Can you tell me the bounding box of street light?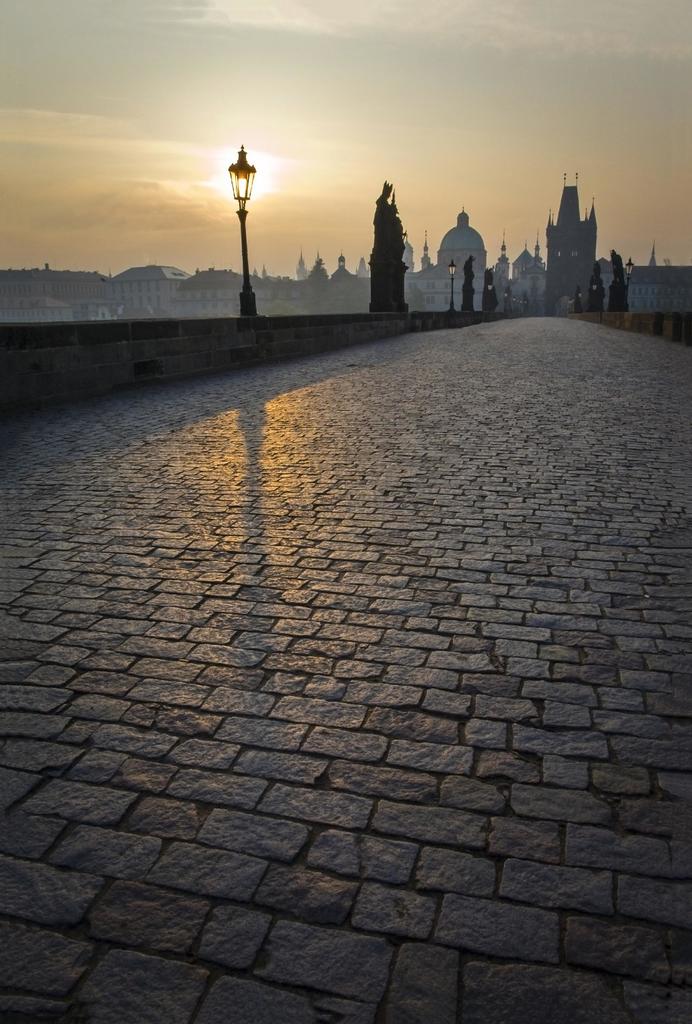
x1=446 y1=259 x2=456 y2=309.
